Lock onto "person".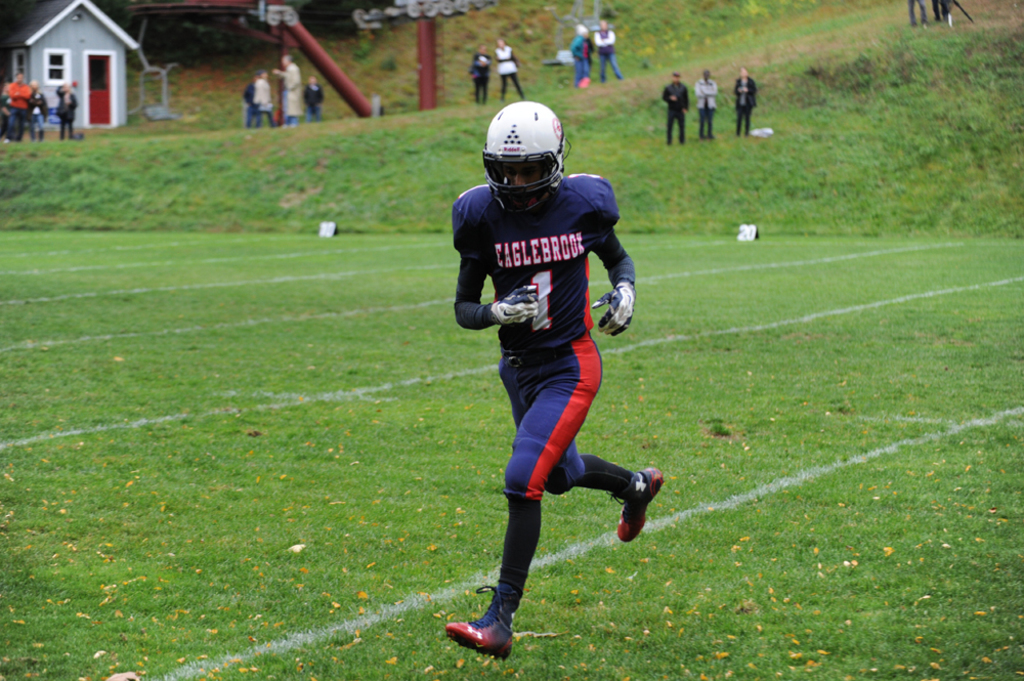
Locked: Rect(731, 69, 759, 134).
